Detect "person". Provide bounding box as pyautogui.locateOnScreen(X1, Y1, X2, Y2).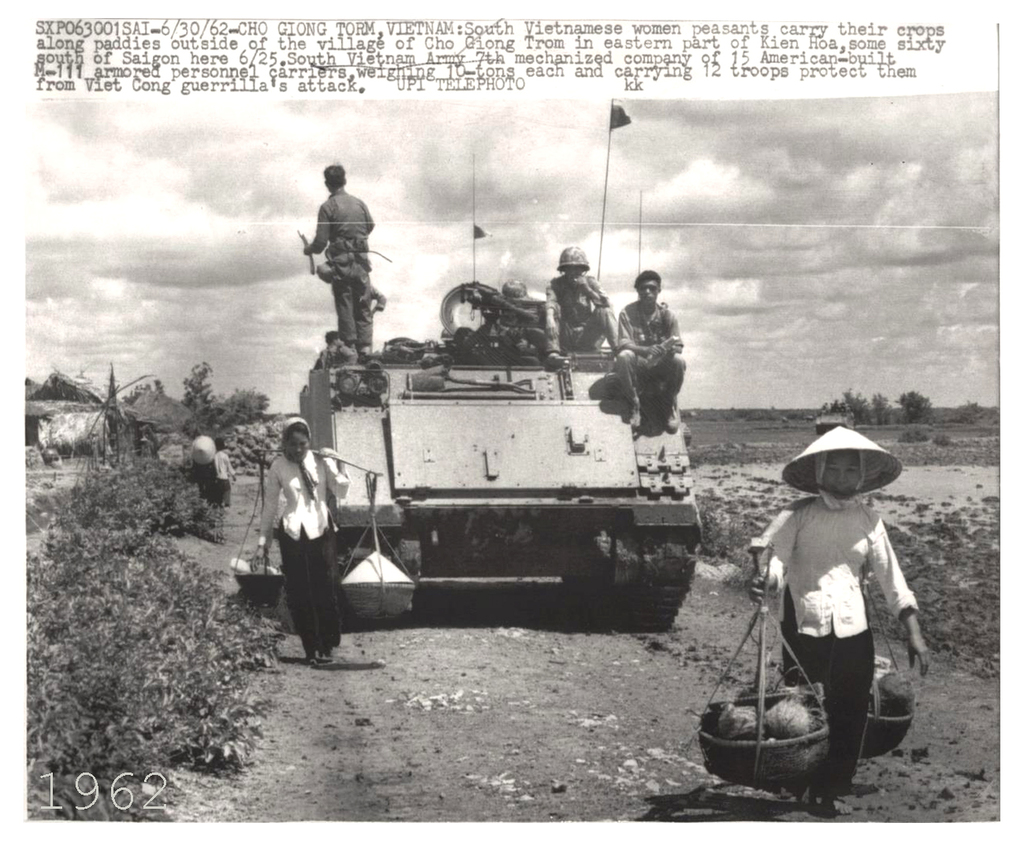
pyautogui.locateOnScreen(612, 265, 688, 437).
